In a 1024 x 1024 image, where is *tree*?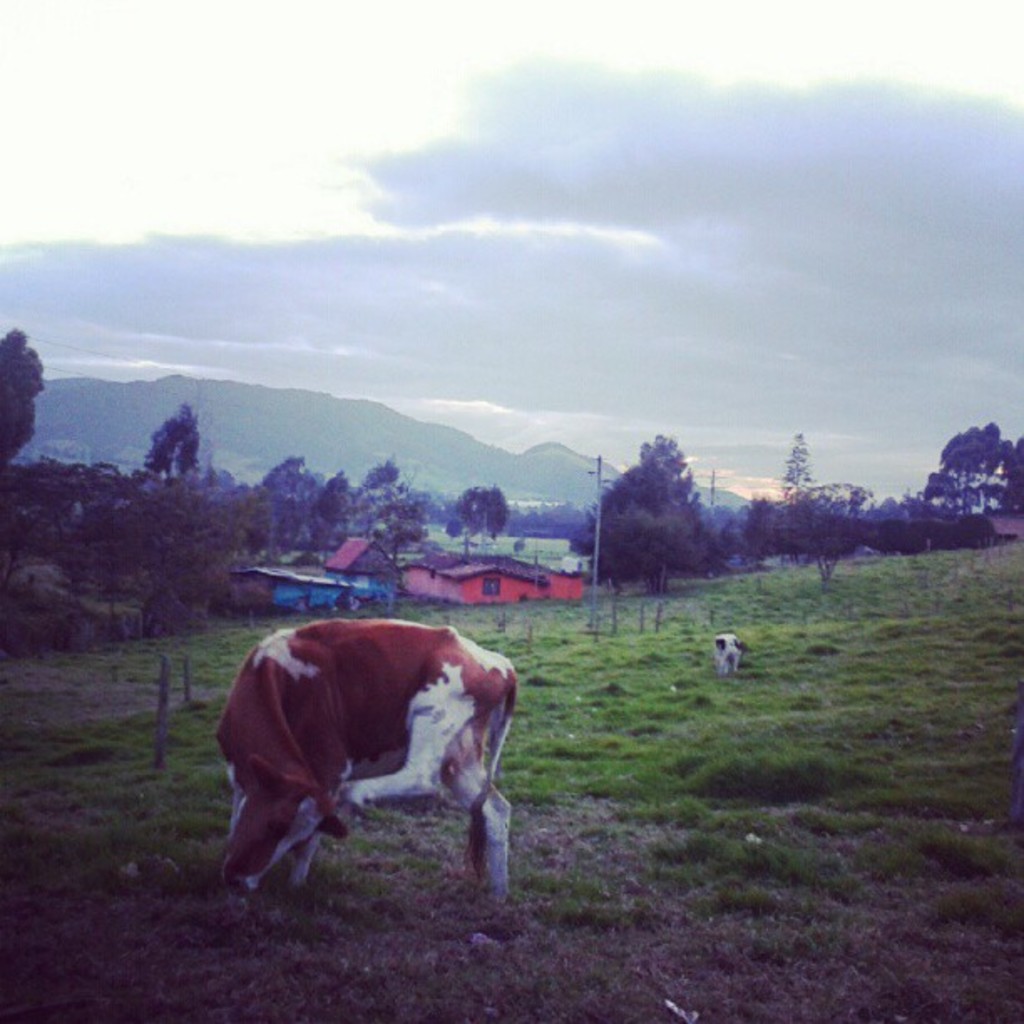
Rect(139, 400, 211, 474).
